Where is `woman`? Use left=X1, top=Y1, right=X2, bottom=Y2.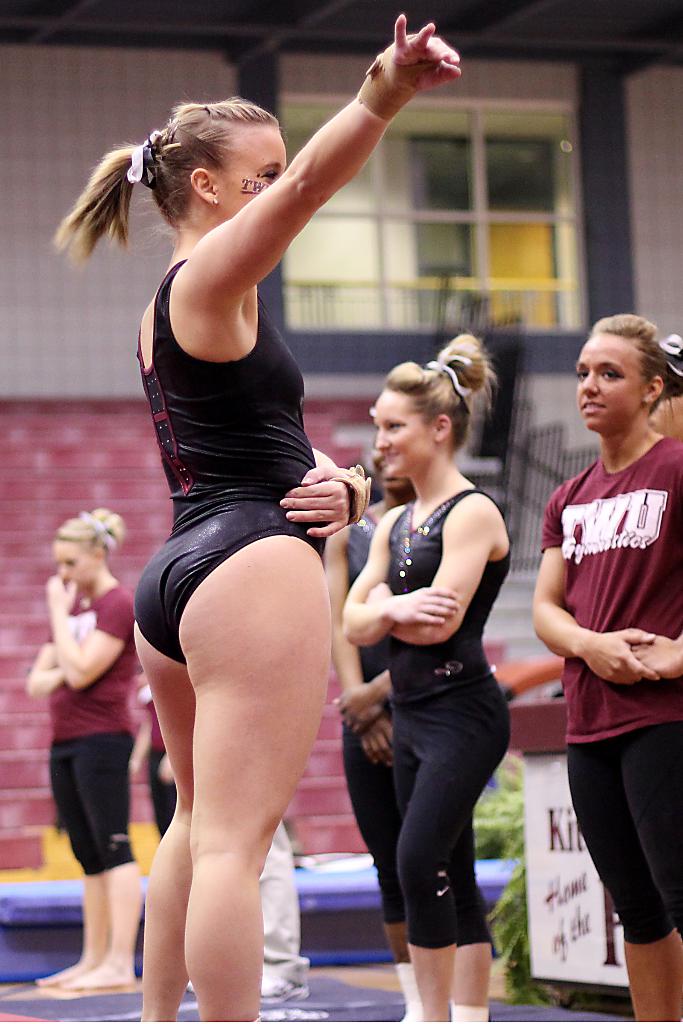
left=51, top=15, right=465, bottom=1023.
